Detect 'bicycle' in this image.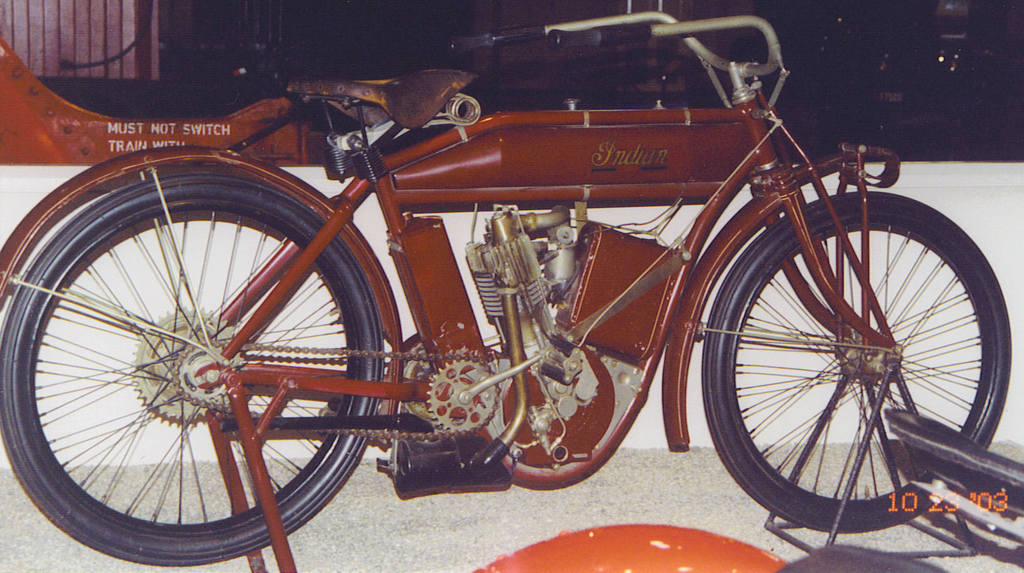
Detection: <bbox>0, 0, 1023, 549</bbox>.
